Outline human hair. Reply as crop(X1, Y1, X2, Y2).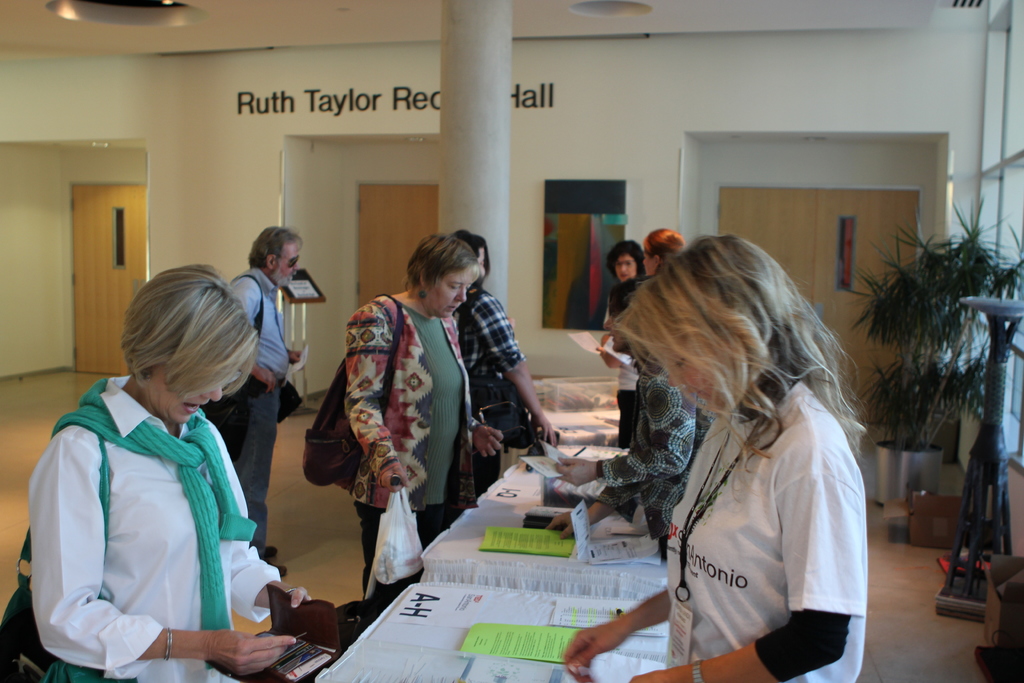
crop(119, 258, 260, 400).
